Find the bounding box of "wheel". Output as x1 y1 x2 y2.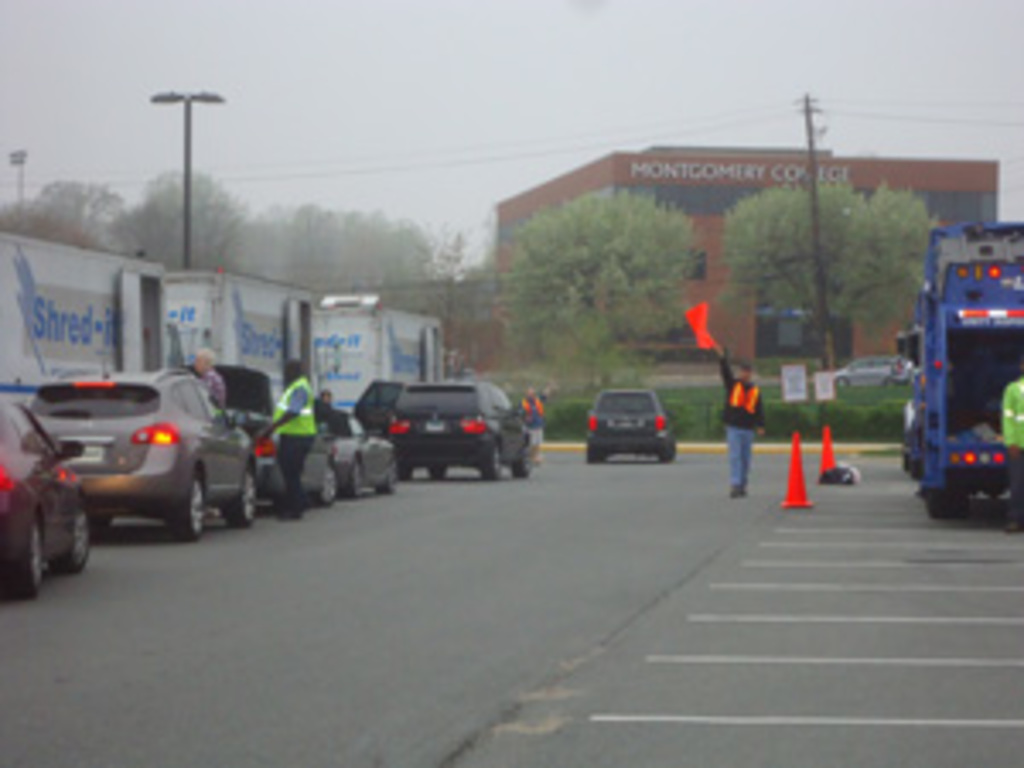
423 464 447 481.
